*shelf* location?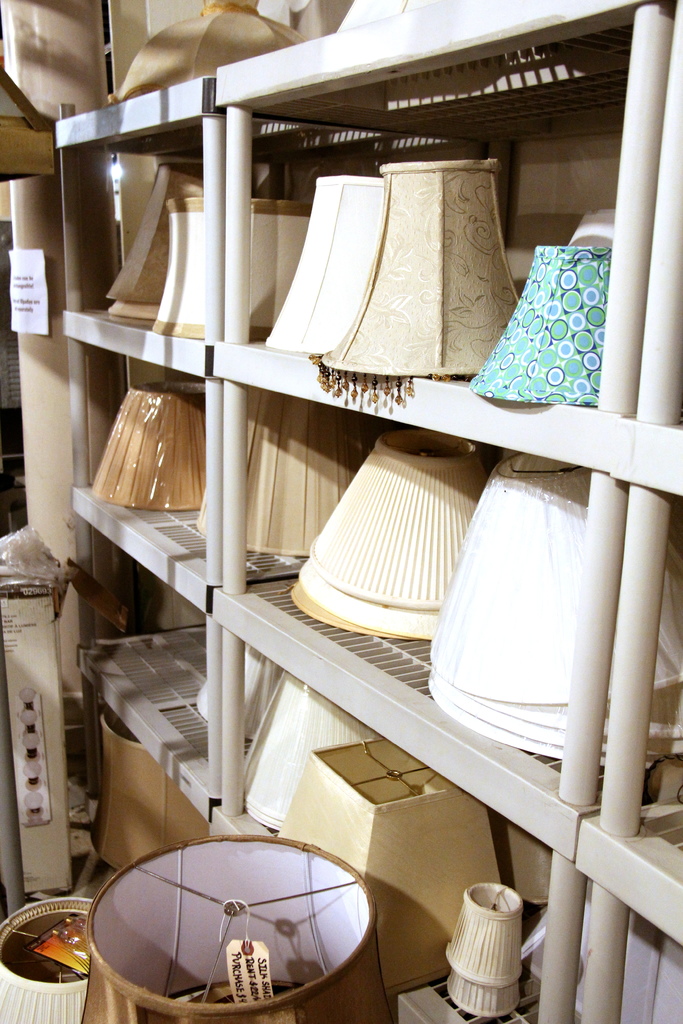
55,0,682,1023
